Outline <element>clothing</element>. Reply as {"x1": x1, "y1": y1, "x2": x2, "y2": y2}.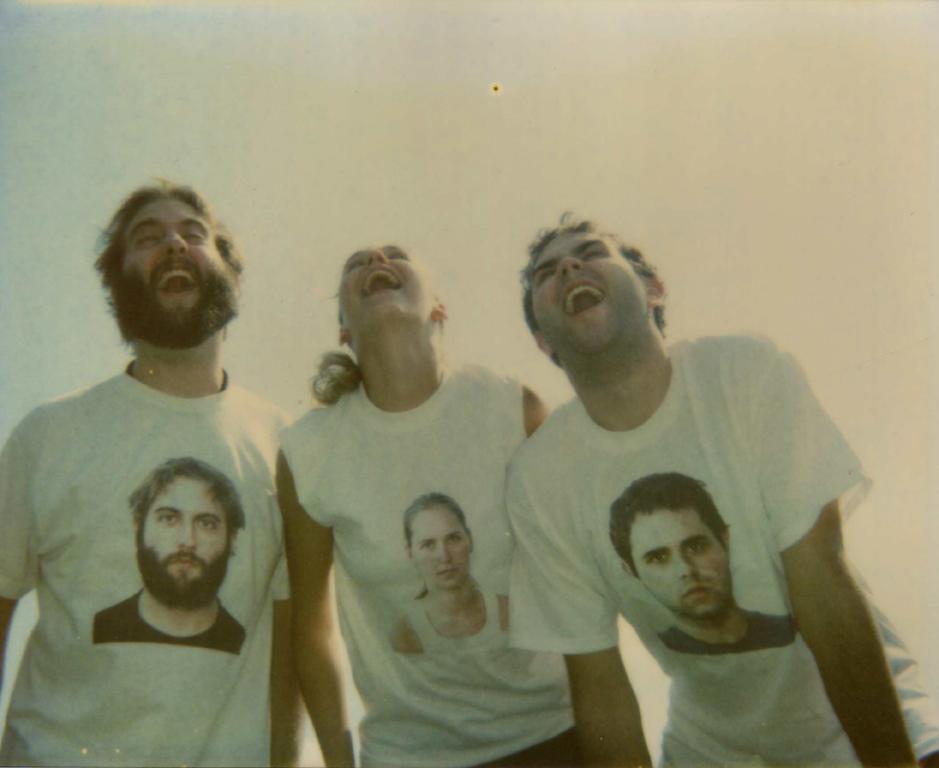
{"x1": 19, "y1": 328, "x2": 306, "y2": 739}.
